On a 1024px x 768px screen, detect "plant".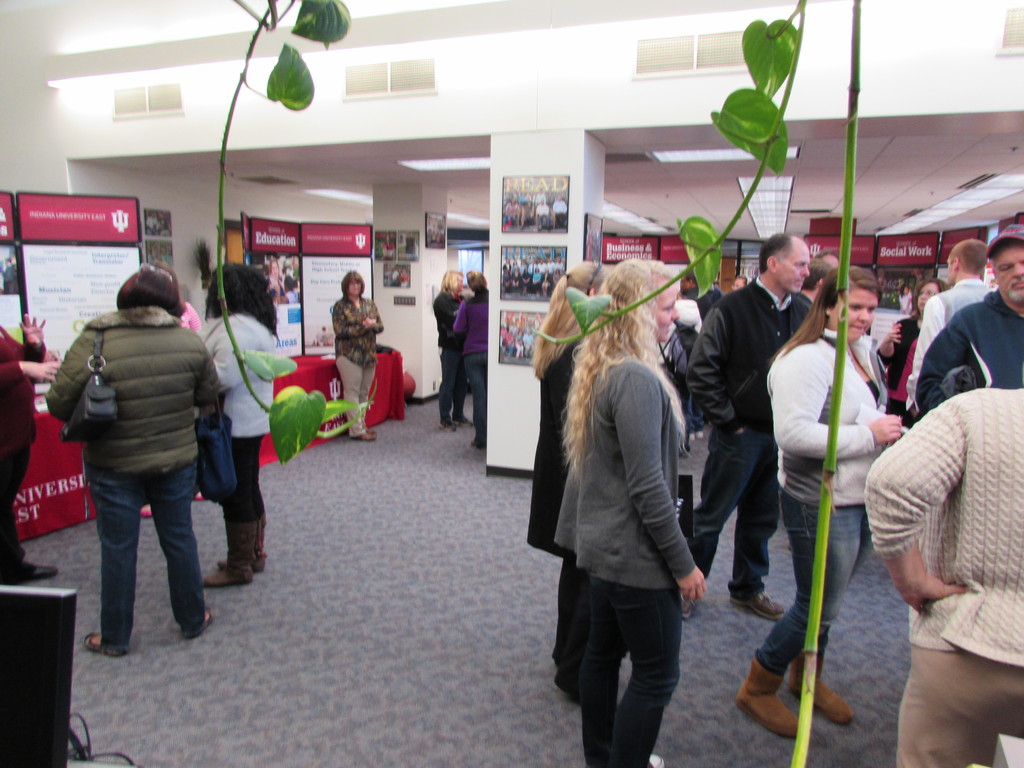
x1=216, y1=0, x2=860, y2=767.
